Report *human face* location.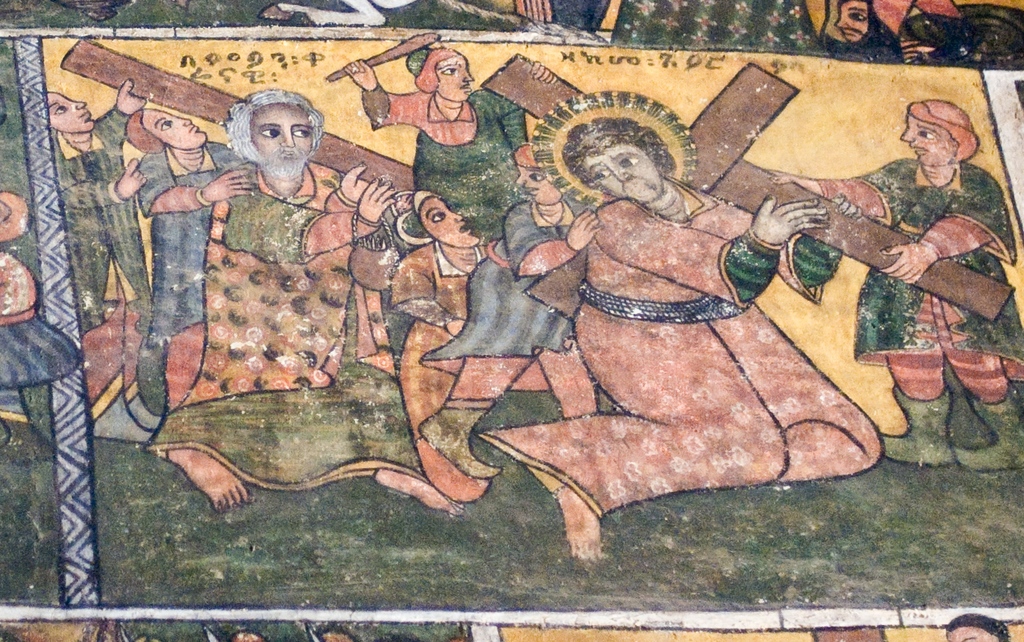
Report: 582:139:663:205.
